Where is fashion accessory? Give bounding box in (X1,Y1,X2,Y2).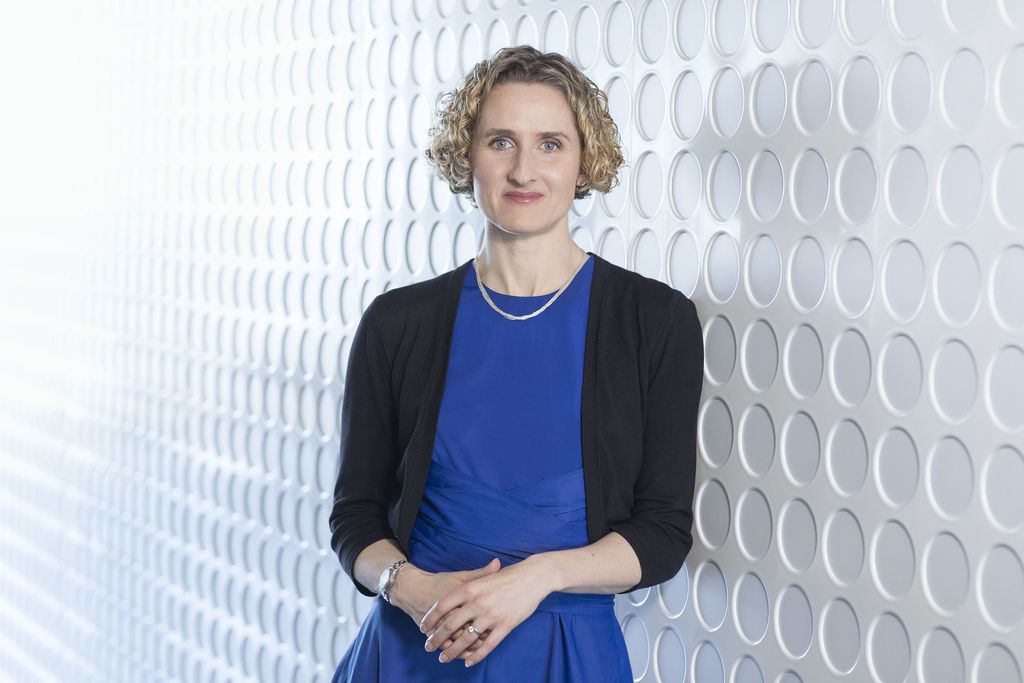
(460,259,586,331).
